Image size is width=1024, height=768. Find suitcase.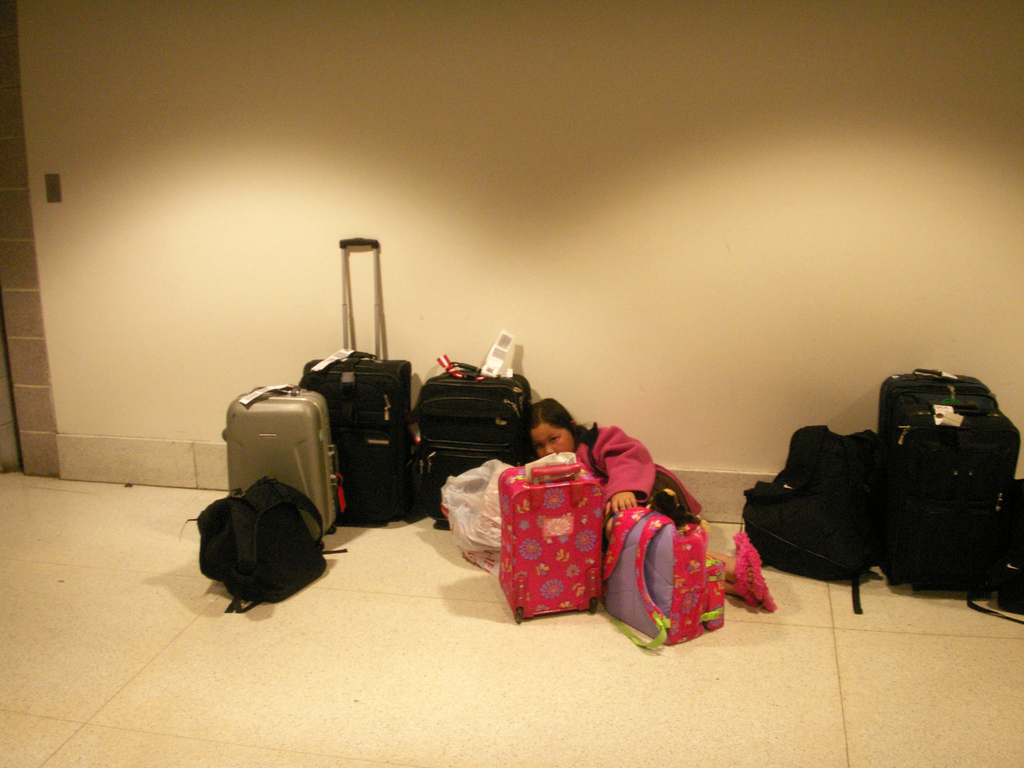
227/384/339/532.
